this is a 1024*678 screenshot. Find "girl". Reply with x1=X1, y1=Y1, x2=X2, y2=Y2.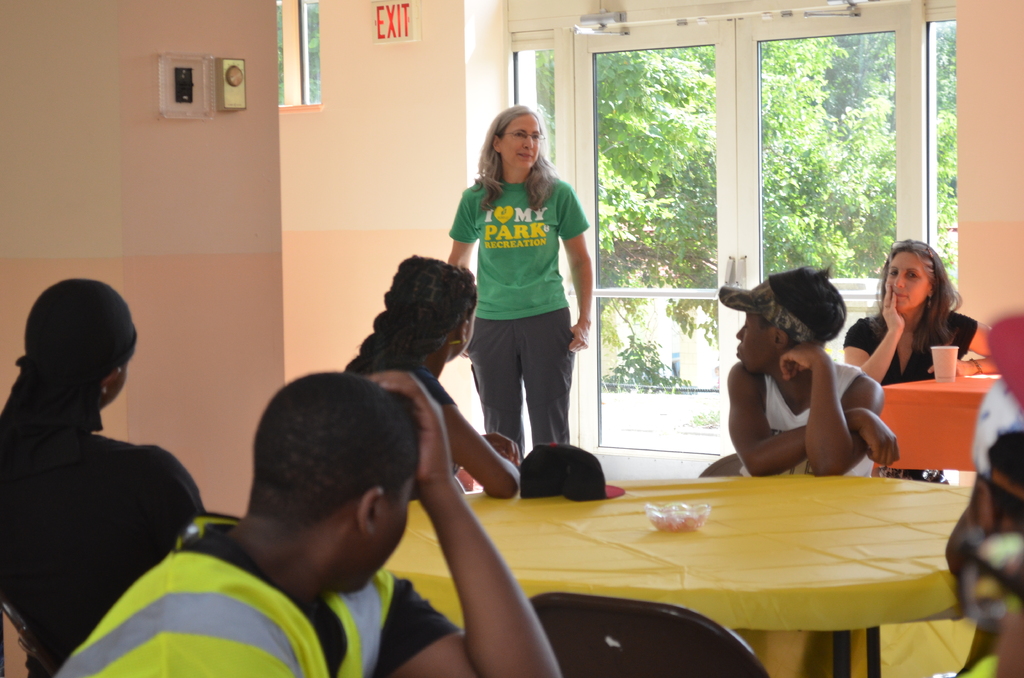
x1=1, y1=275, x2=214, y2=677.
